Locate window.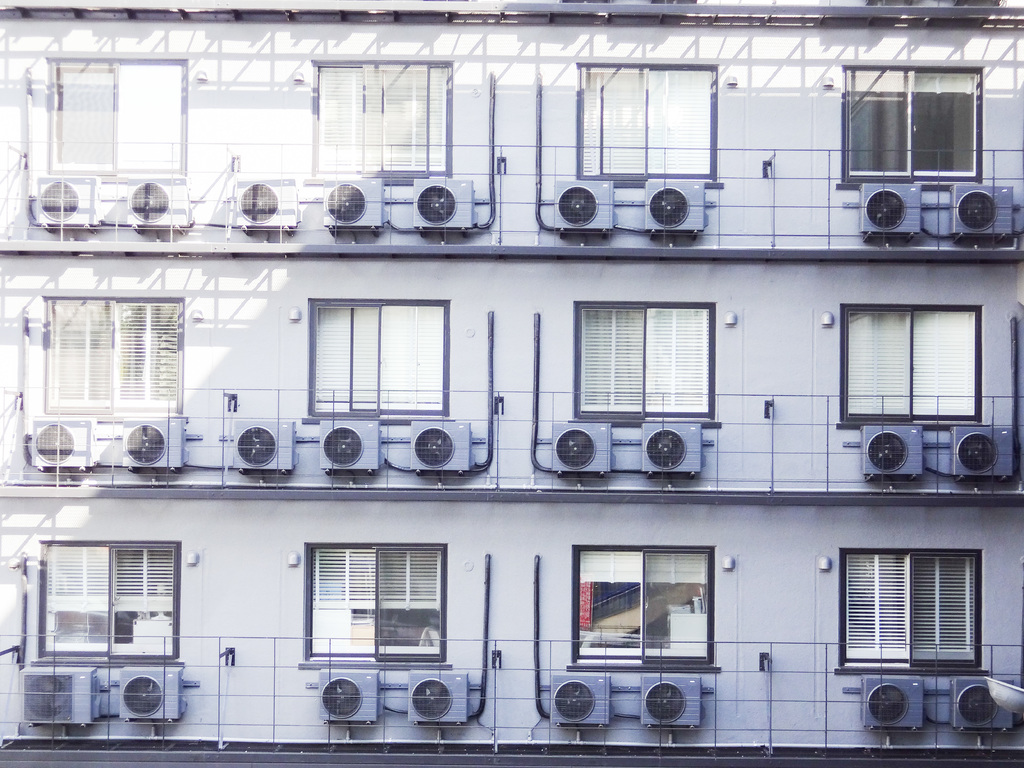
Bounding box: 846, 63, 980, 185.
